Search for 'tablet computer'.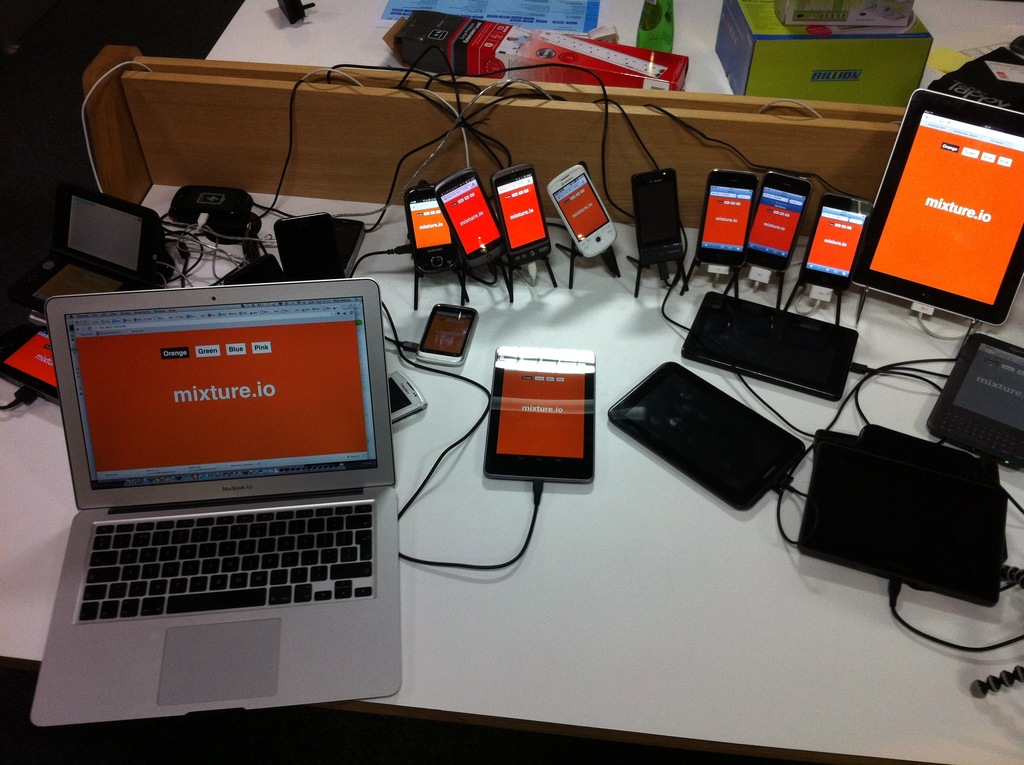
Found at BBox(483, 344, 595, 485).
